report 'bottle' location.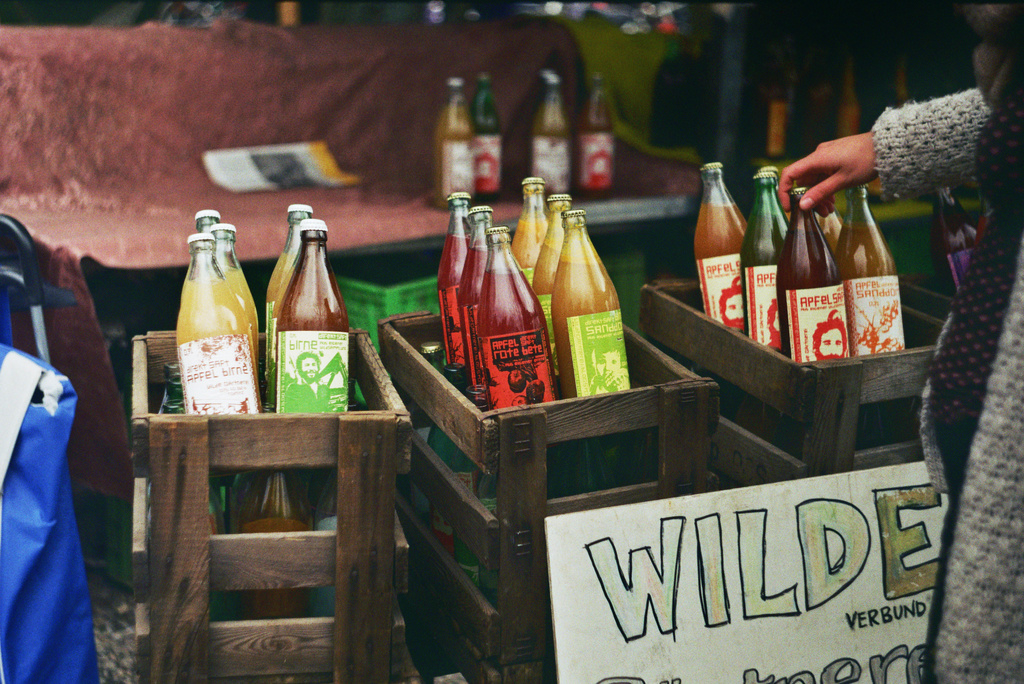
Report: 572/67/629/194.
